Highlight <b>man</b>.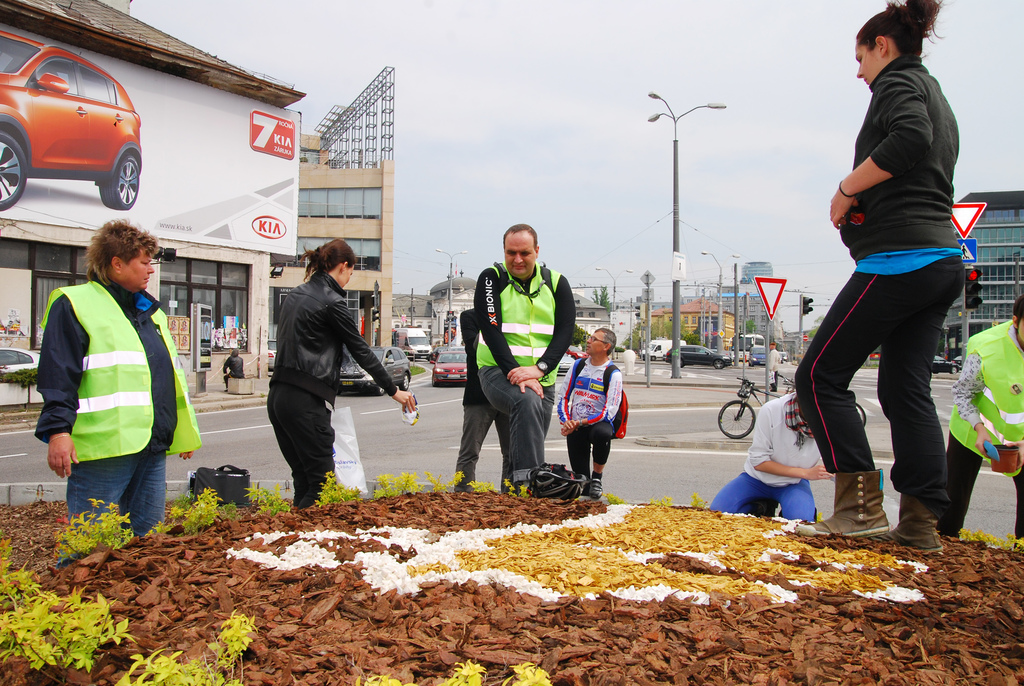
Highlighted region: detection(764, 341, 782, 392).
